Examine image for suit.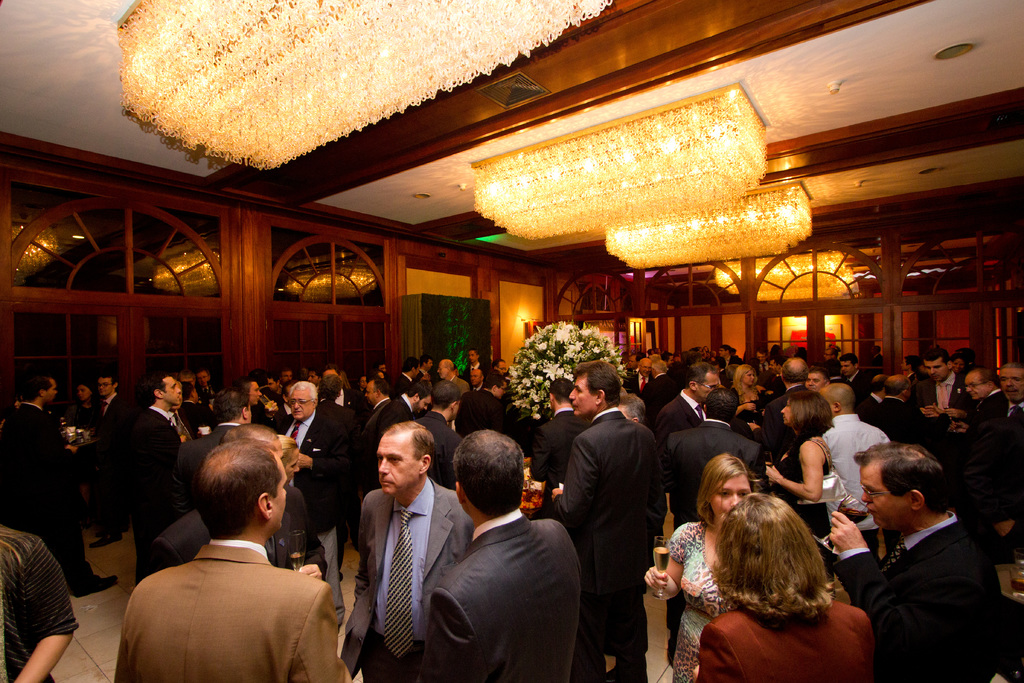
Examination result: [x1=356, y1=400, x2=417, y2=474].
